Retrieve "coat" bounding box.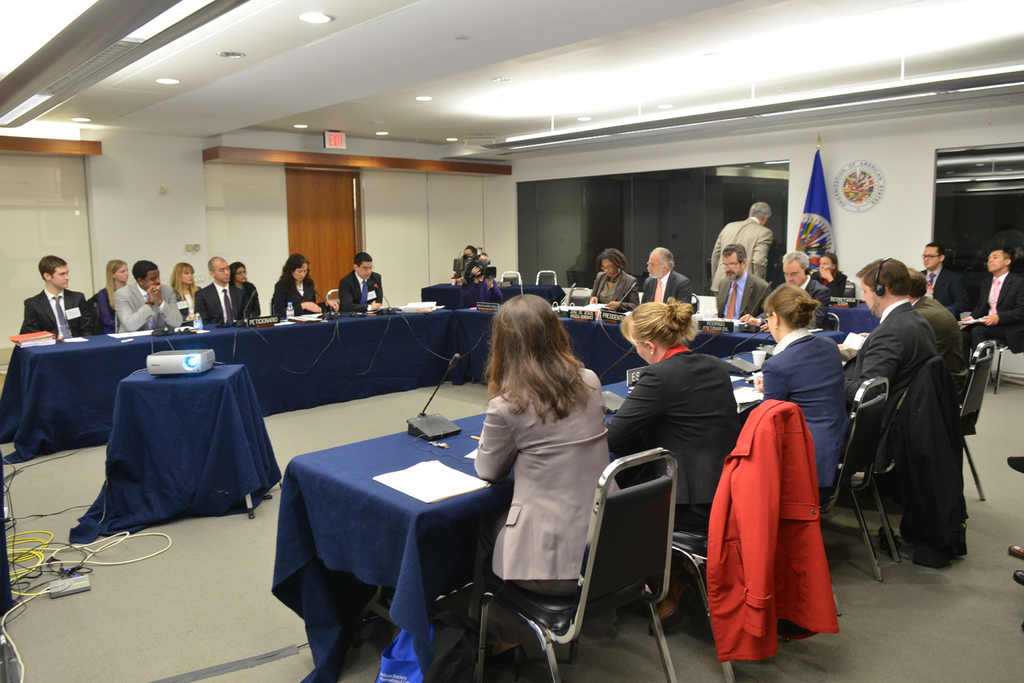
Bounding box: <bbox>915, 257, 963, 299</bbox>.
